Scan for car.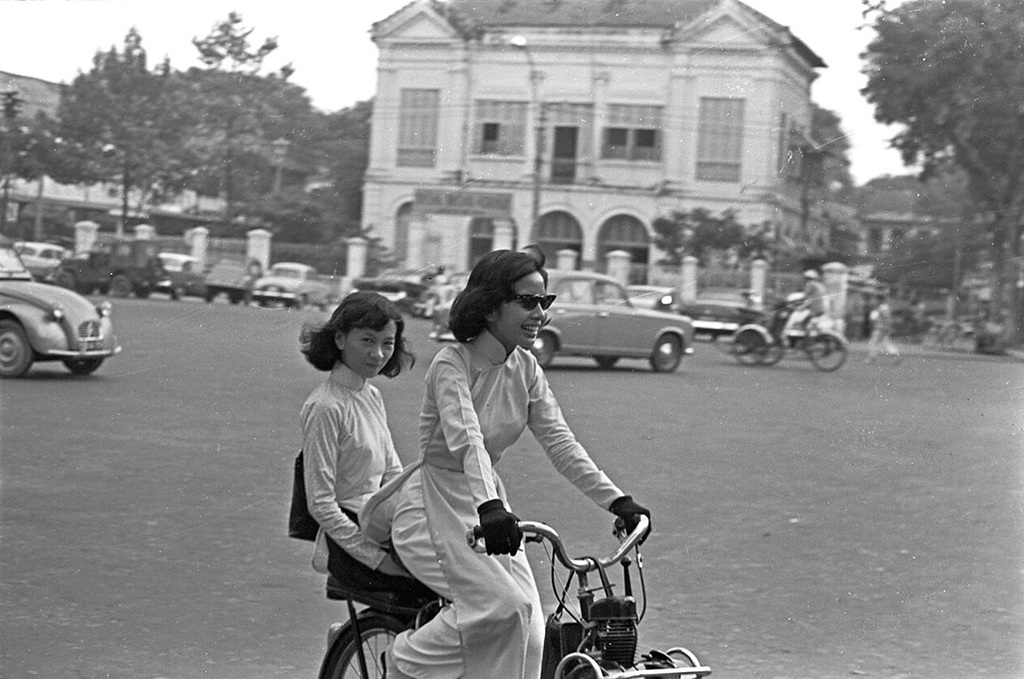
Scan result: x1=531, y1=269, x2=696, y2=376.
